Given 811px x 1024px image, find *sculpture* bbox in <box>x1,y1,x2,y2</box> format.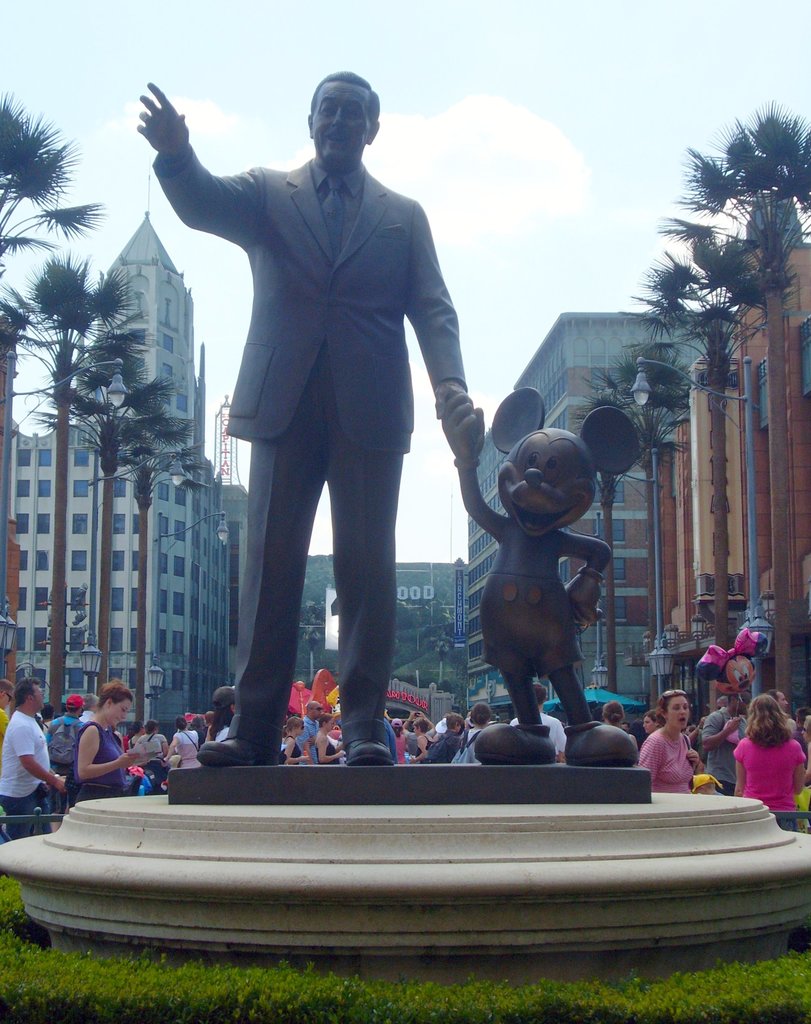
<box>451,384,640,760</box>.
